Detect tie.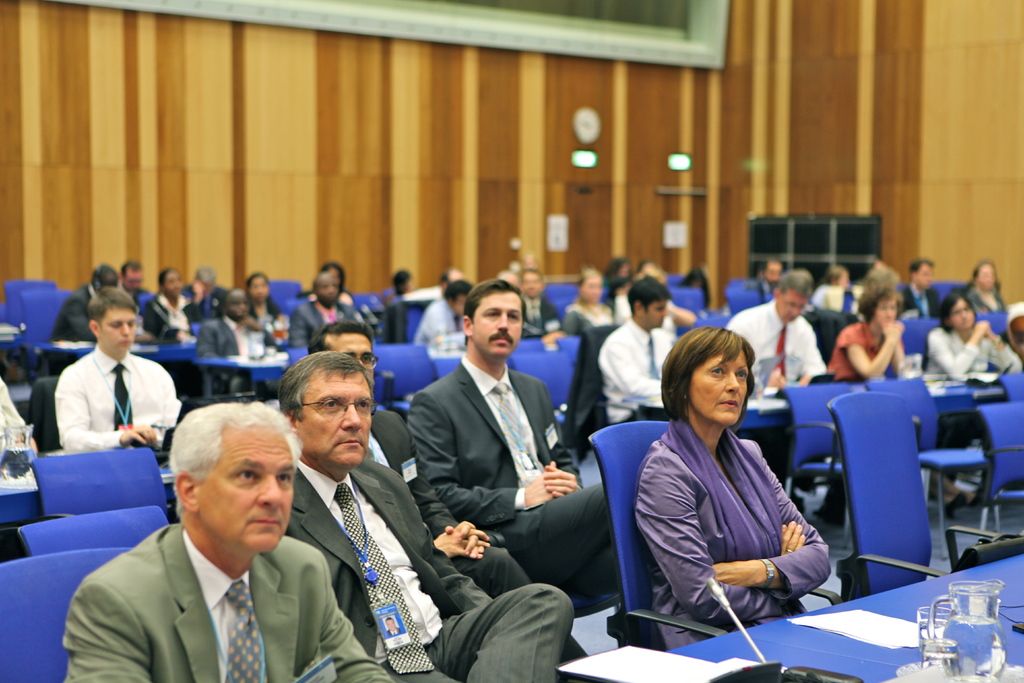
Detected at x1=312, y1=479, x2=422, y2=671.
